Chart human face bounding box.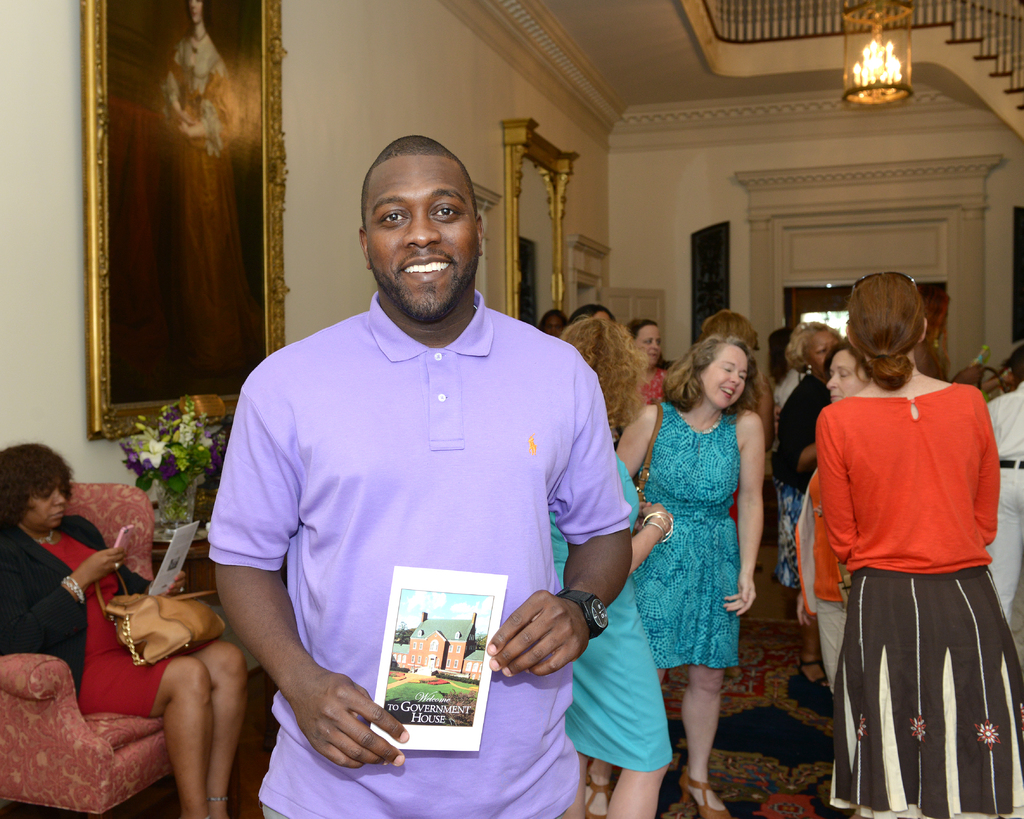
Charted: [371,156,477,320].
